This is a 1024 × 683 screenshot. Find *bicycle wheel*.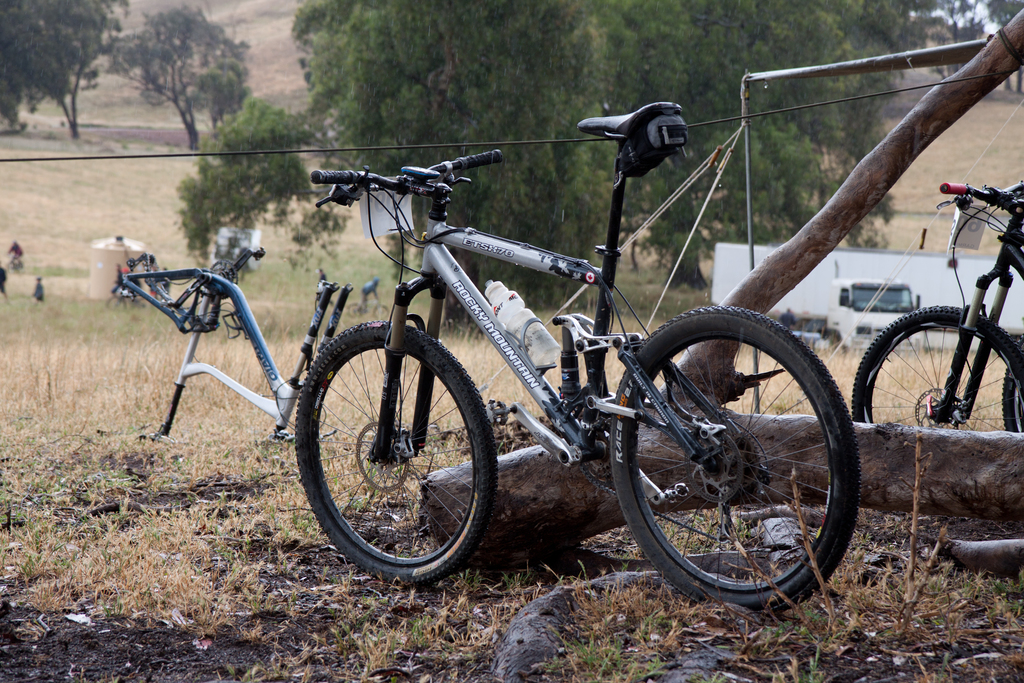
Bounding box: [left=293, top=320, right=499, bottom=586].
